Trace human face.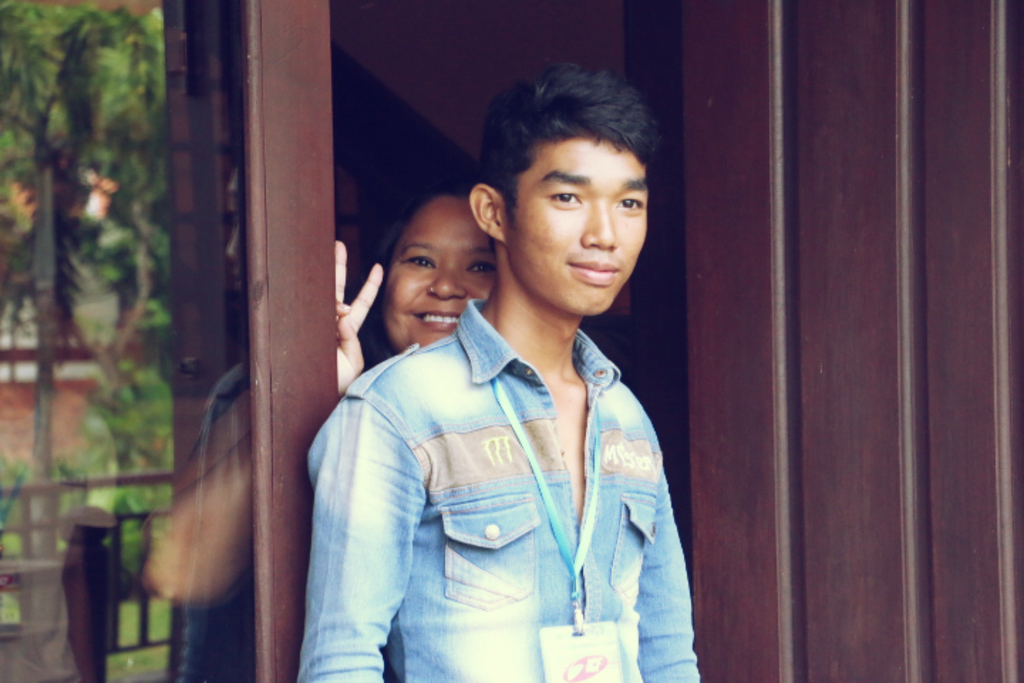
Traced to detection(500, 136, 655, 311).
